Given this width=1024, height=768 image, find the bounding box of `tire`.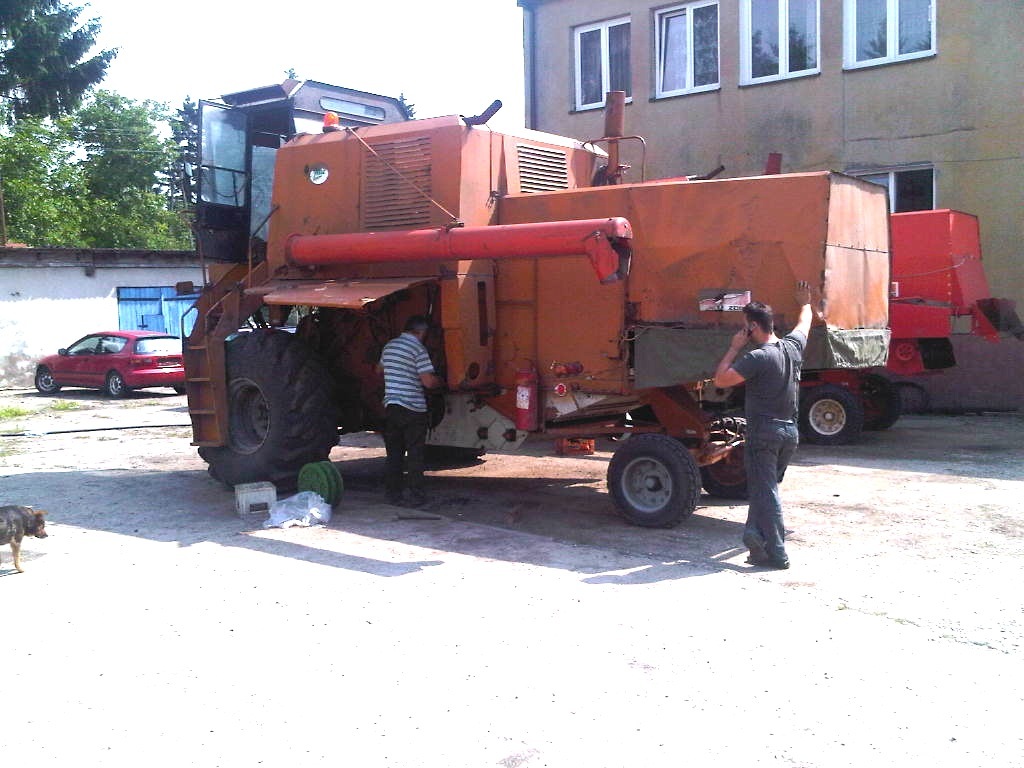
(797, 381, 863, 443).
